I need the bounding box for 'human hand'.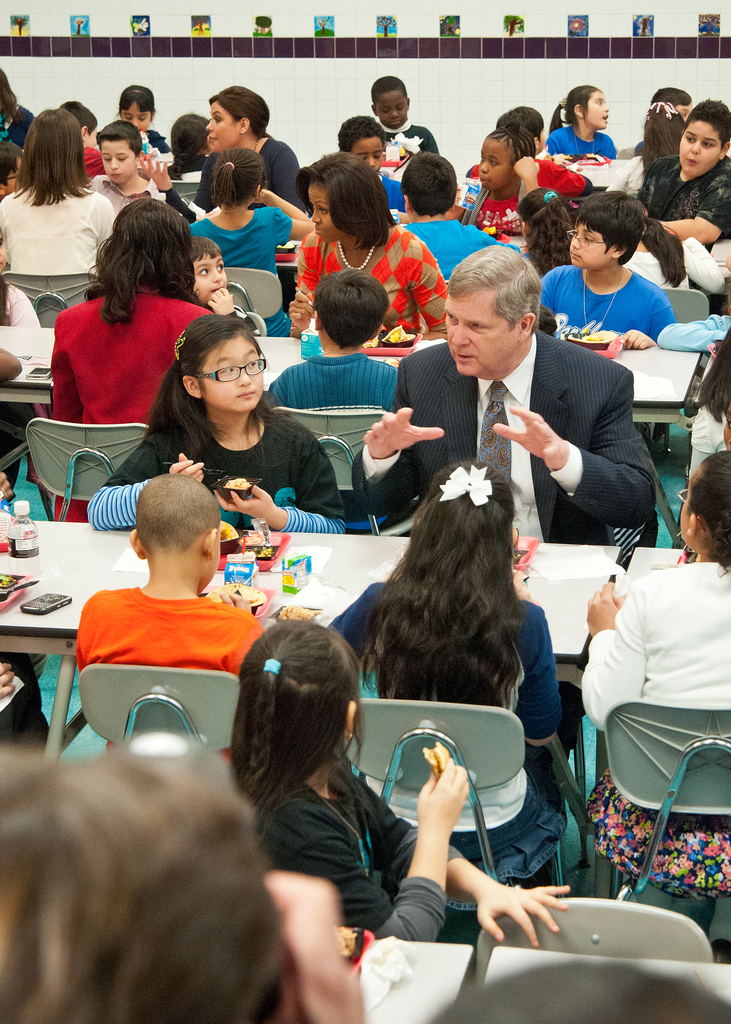
Here it is: [x1=513, y1=568, x2=536, y2=603].
